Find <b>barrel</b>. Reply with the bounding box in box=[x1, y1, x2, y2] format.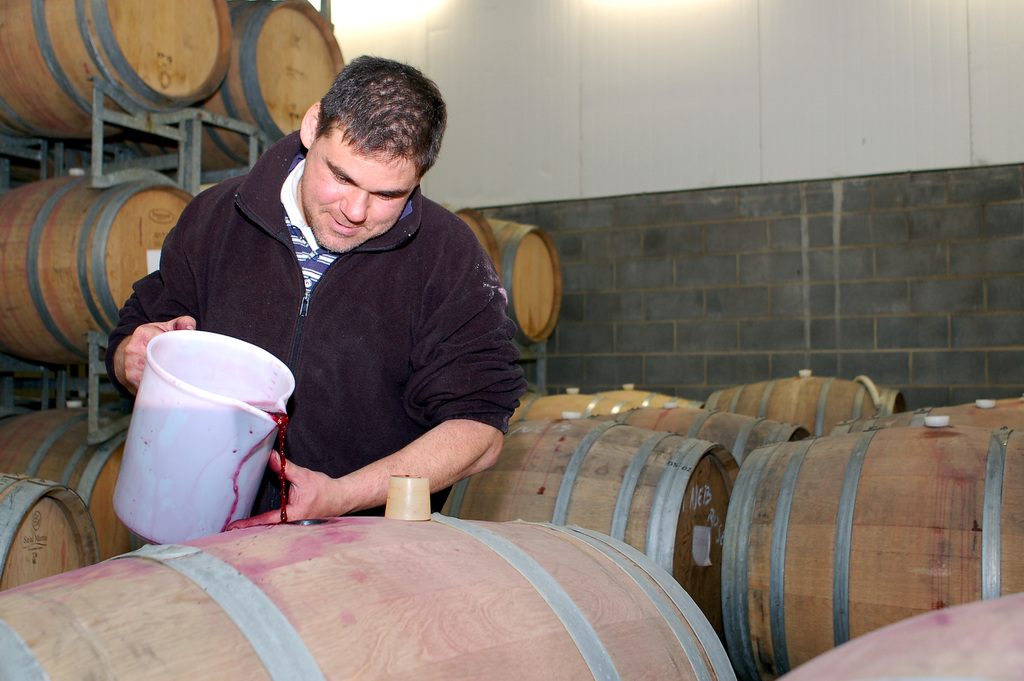
box=[0, 470, 741, 680].
